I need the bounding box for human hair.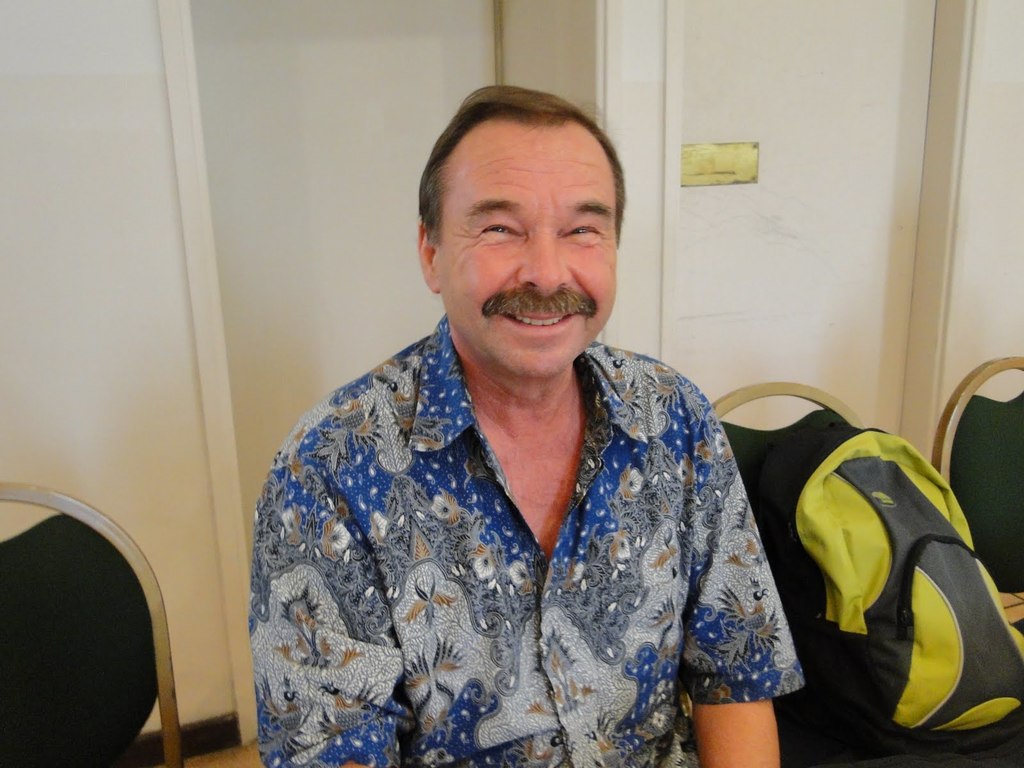
Here it is: pyautogui.locateOnScreen(406, 94, 618, 287).
